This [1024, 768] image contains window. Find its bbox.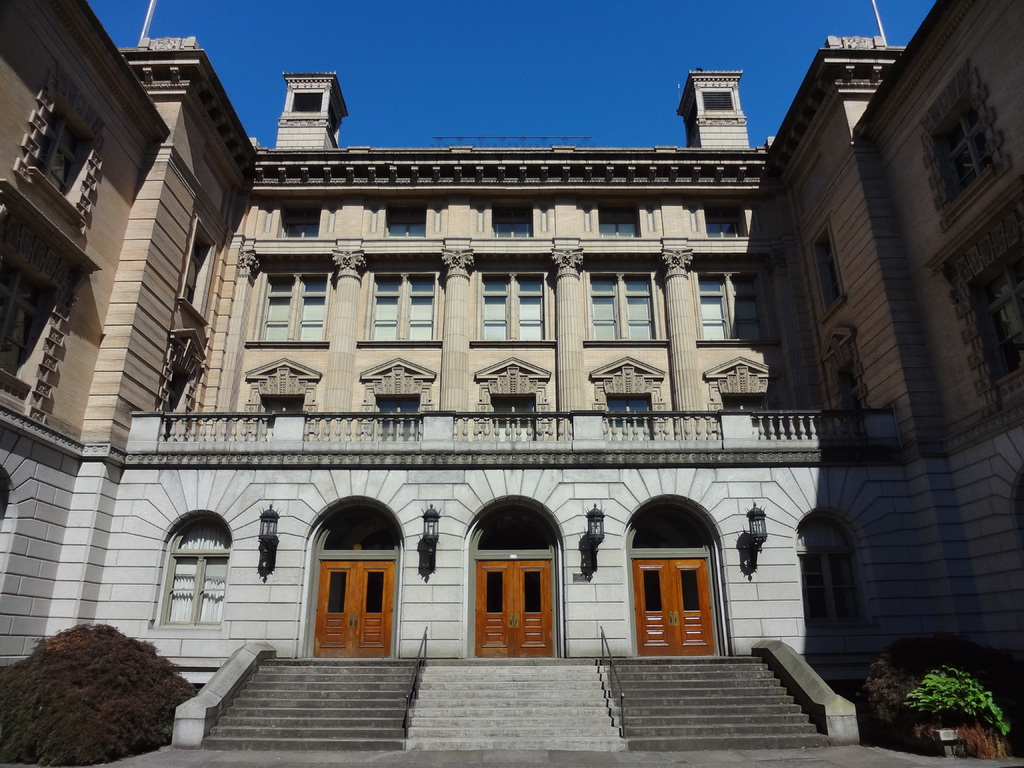
965,244,1023,381.
